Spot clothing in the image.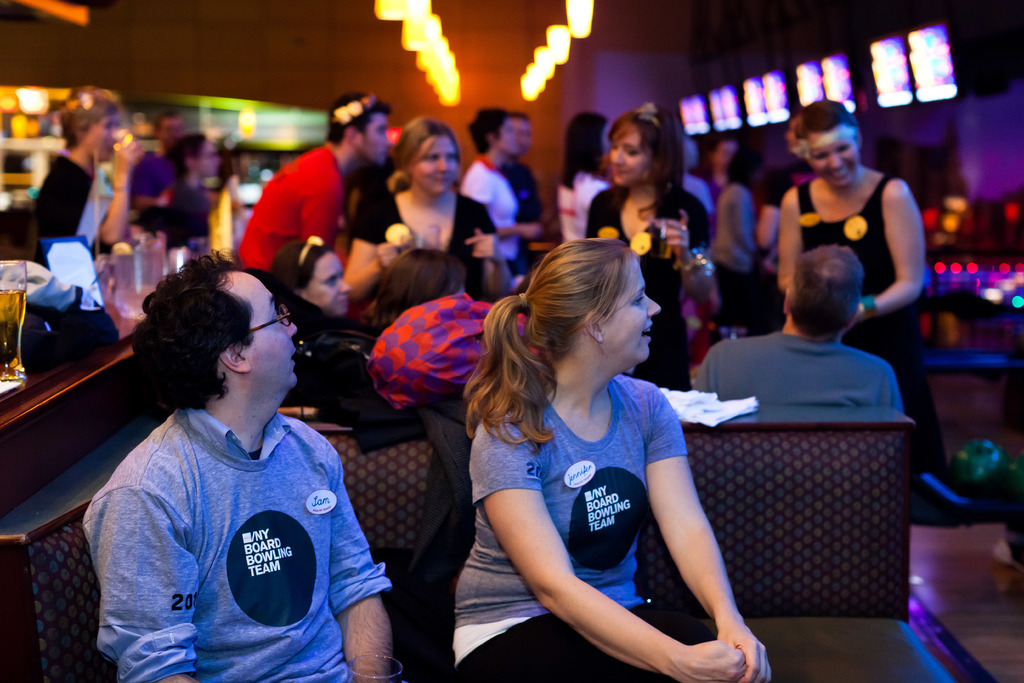
clothing found at (123, 142, 180, 217).
